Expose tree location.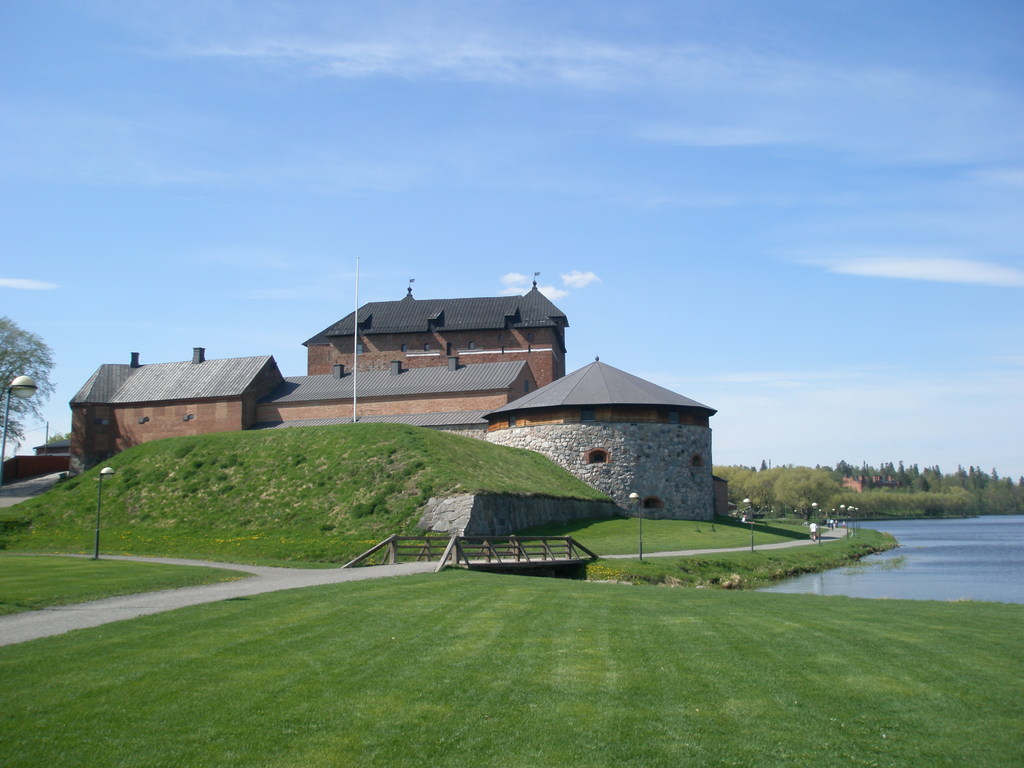
Exposed at [x1=706, y1=461, x2=762, y2=510].
